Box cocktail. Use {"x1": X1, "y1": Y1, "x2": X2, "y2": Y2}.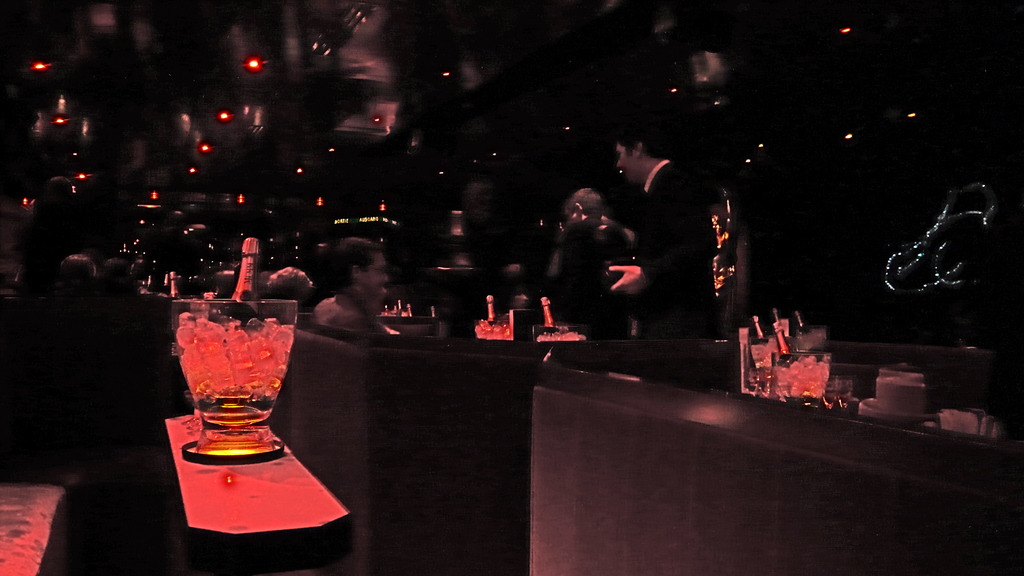
{"x1": 771, "y1": 348, "x2": 831, "y2": 408}.
